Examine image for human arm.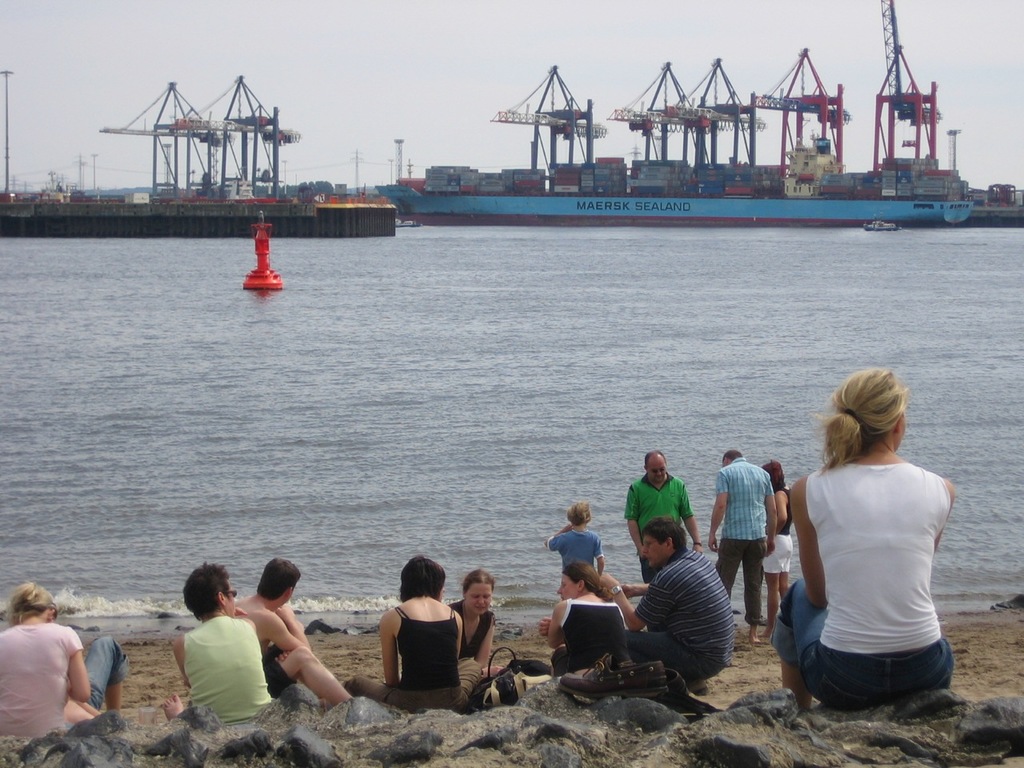
Examination result: bbox=(450, 607, 466, 661).
